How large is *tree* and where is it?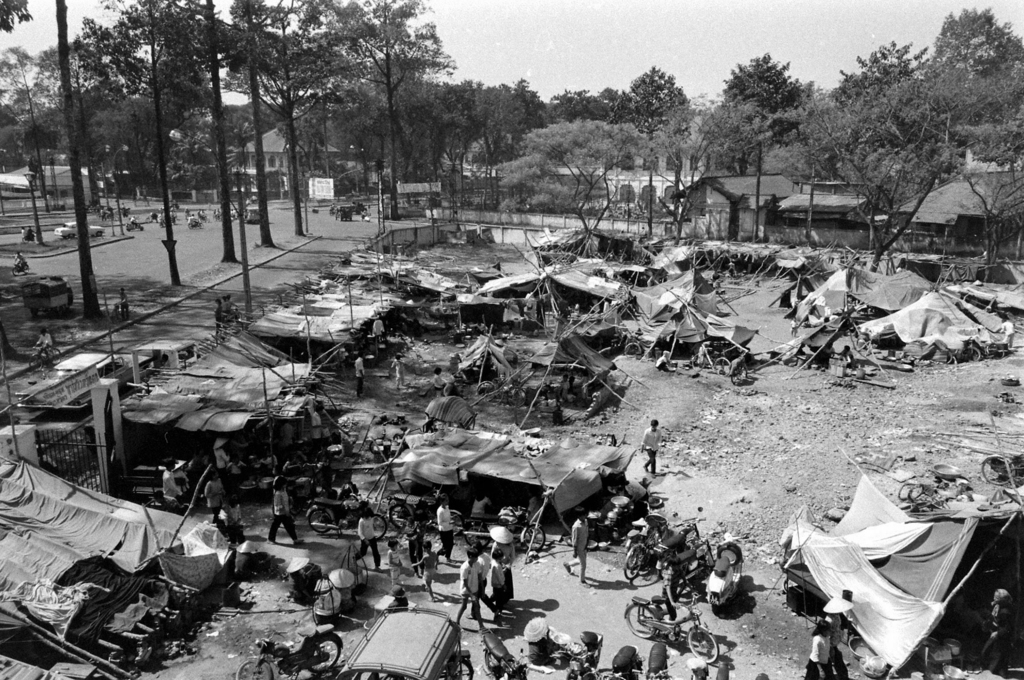
Bounding box: left=623, top=91, right=804, bottom=243.
